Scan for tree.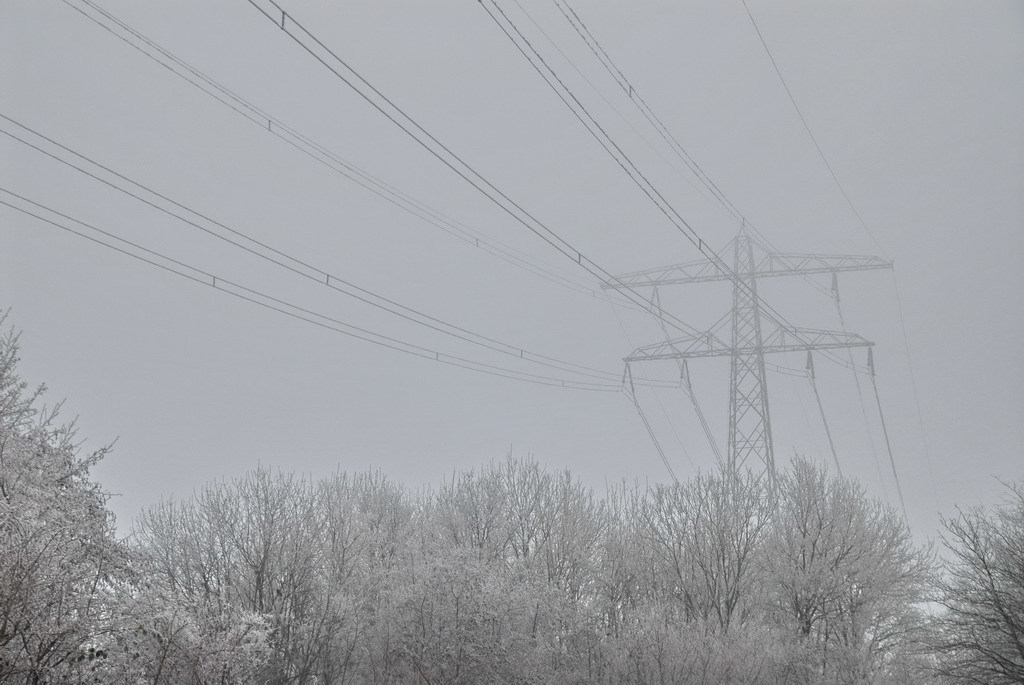
Scan result: 414,446,585,684.
